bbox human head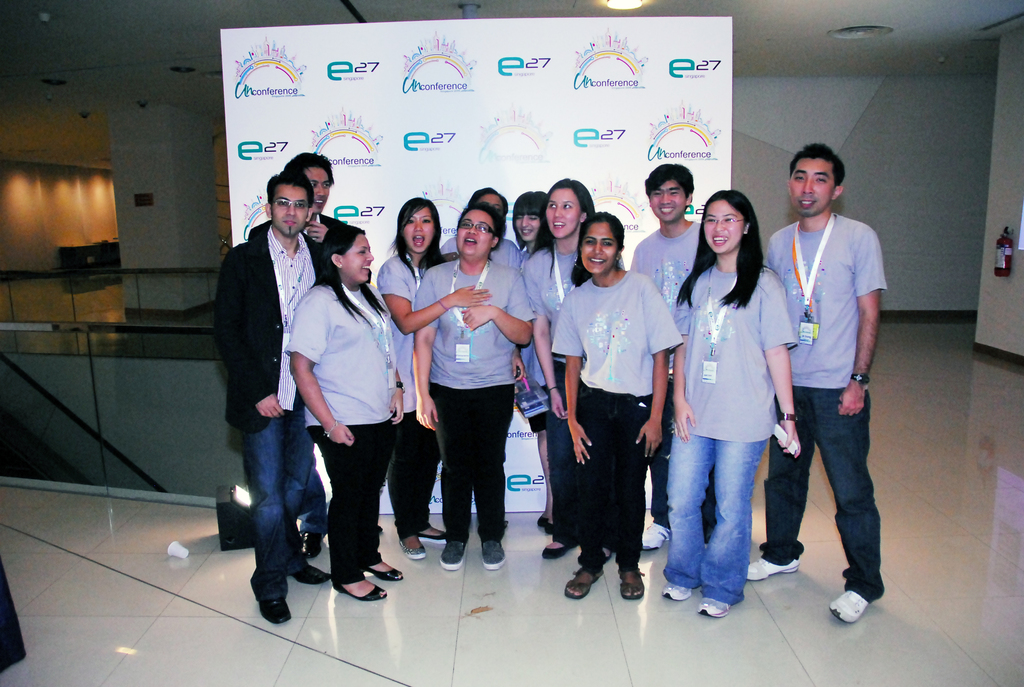
left=454, top=201, right=504, bottom=259
